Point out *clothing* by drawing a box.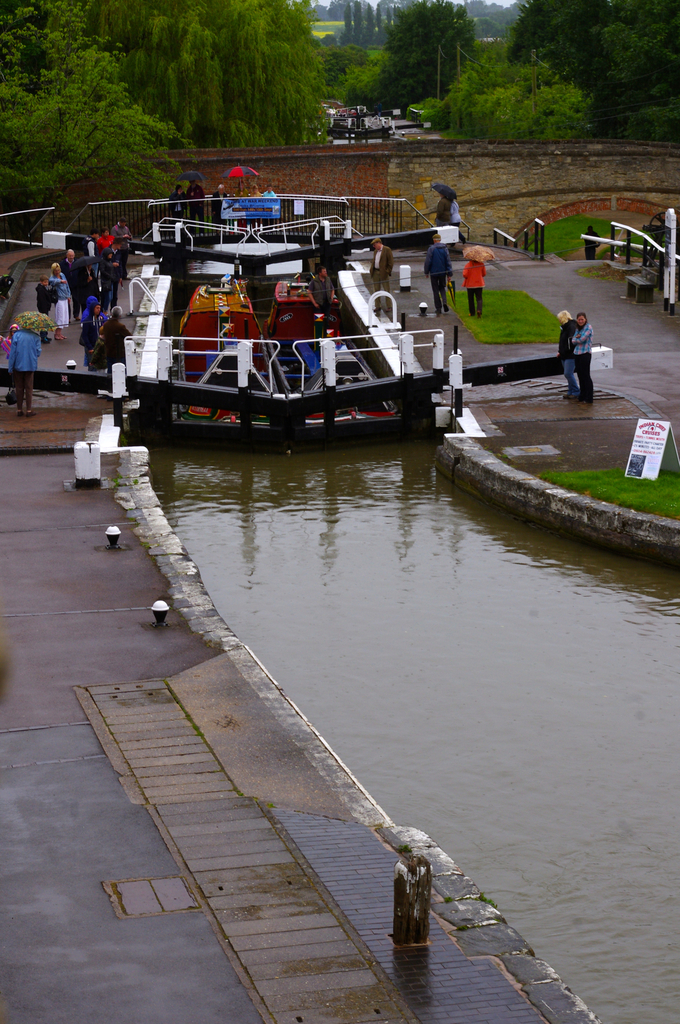
42/273/74/339.
